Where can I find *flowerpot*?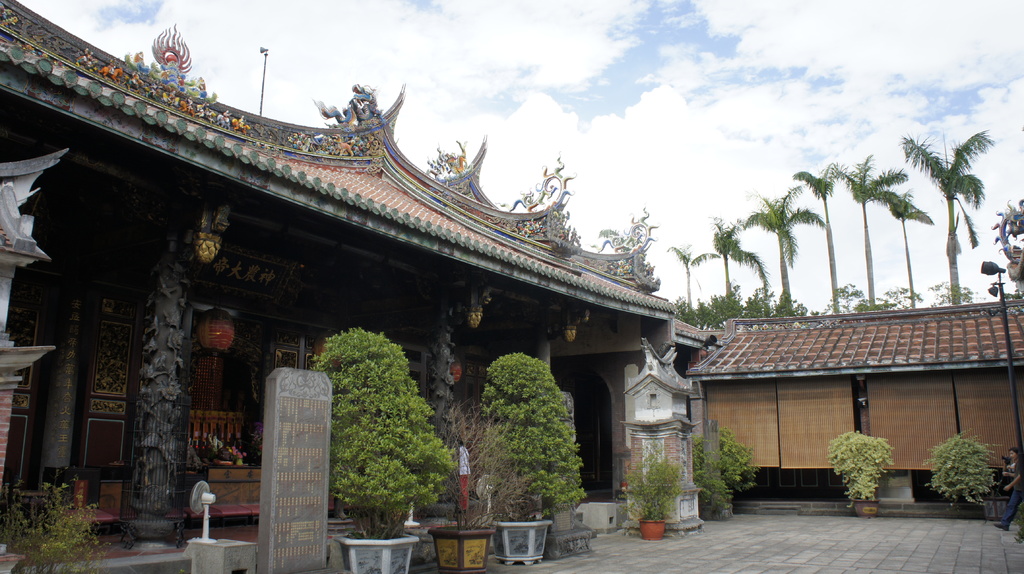
You can find it at x1=426 y1=524 x2=506 y2=573.
